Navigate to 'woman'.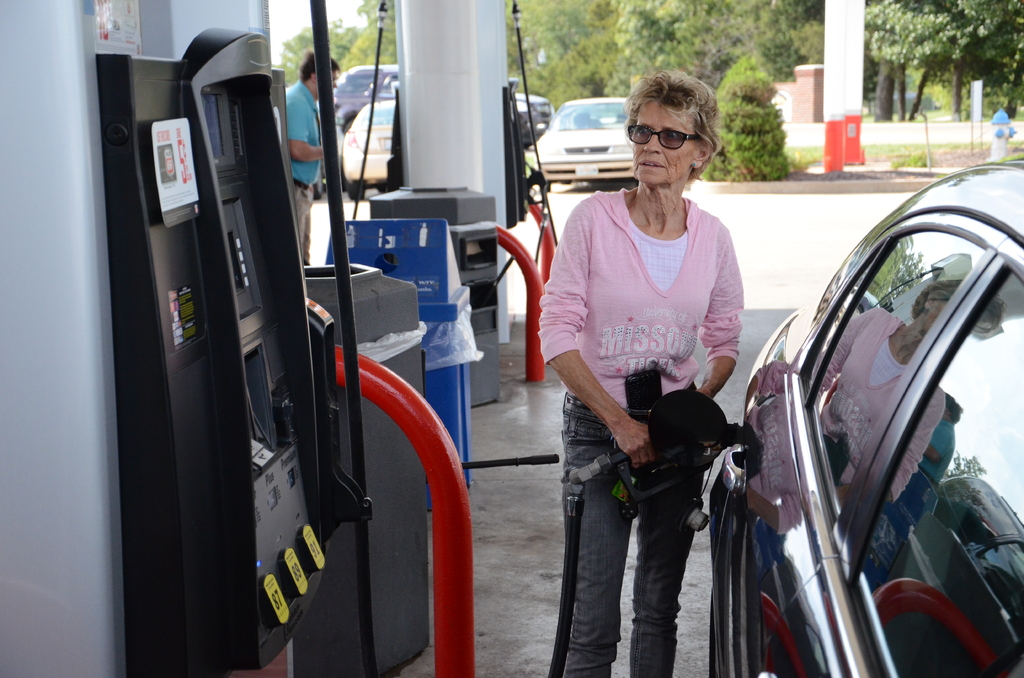
Navigation target: 517, 60, 764, 638.
